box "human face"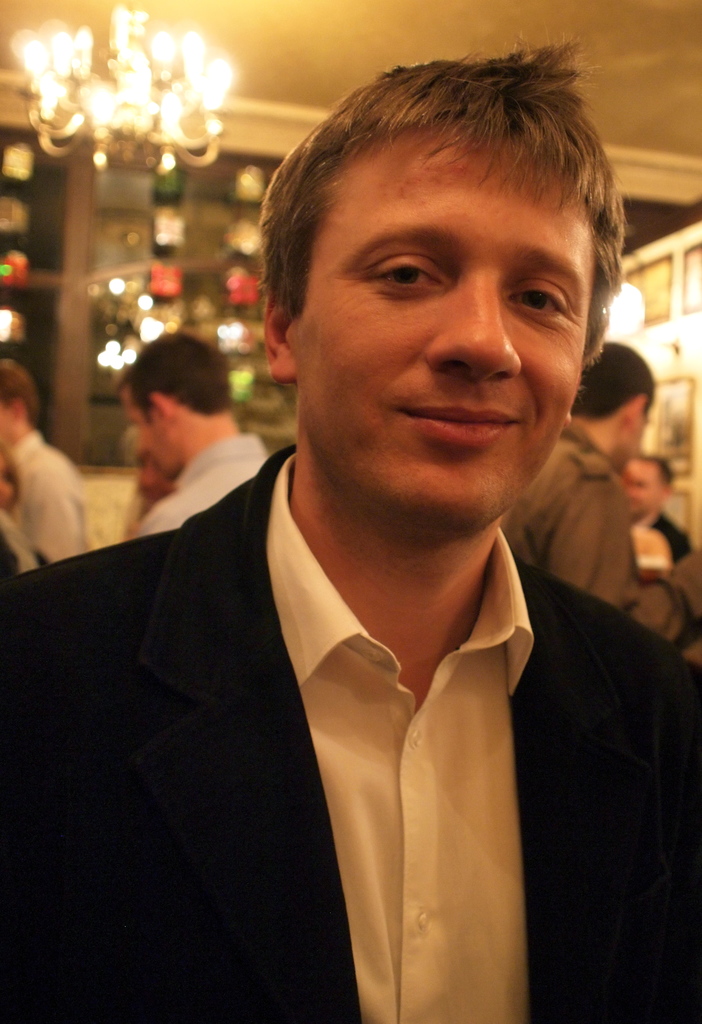
(619, 454, 663, 524)
